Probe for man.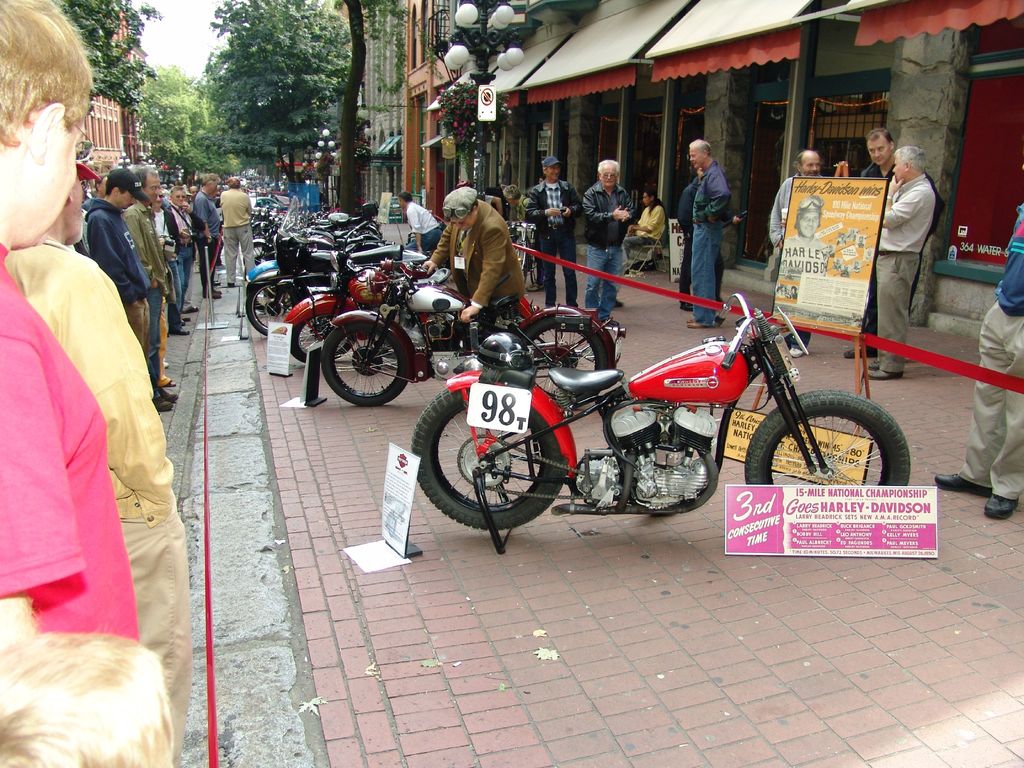
Probe result: [523, 157, 584, 308].
